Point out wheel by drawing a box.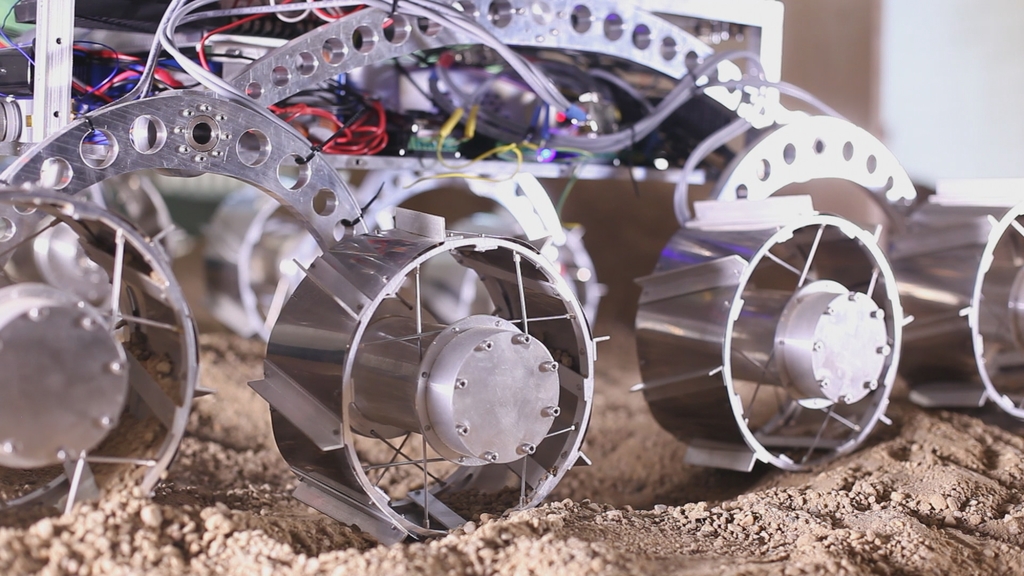
x1=0, y1=182, x2=214, y2=529.
